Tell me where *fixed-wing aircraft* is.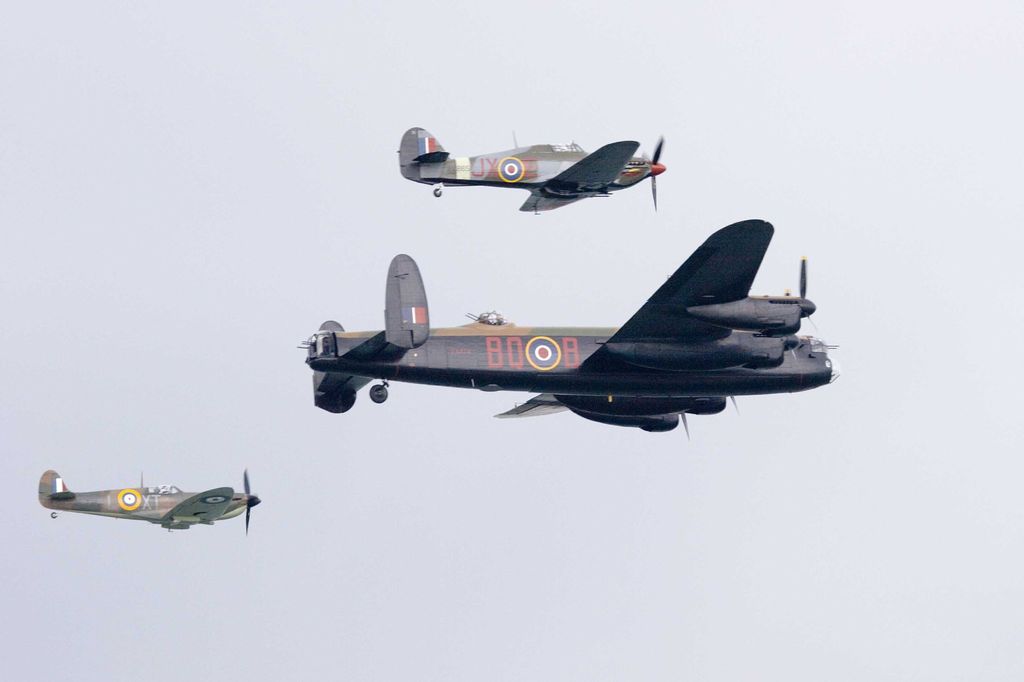
*fixed-wing aircraft* is at box(31, 461, 261, 535).
